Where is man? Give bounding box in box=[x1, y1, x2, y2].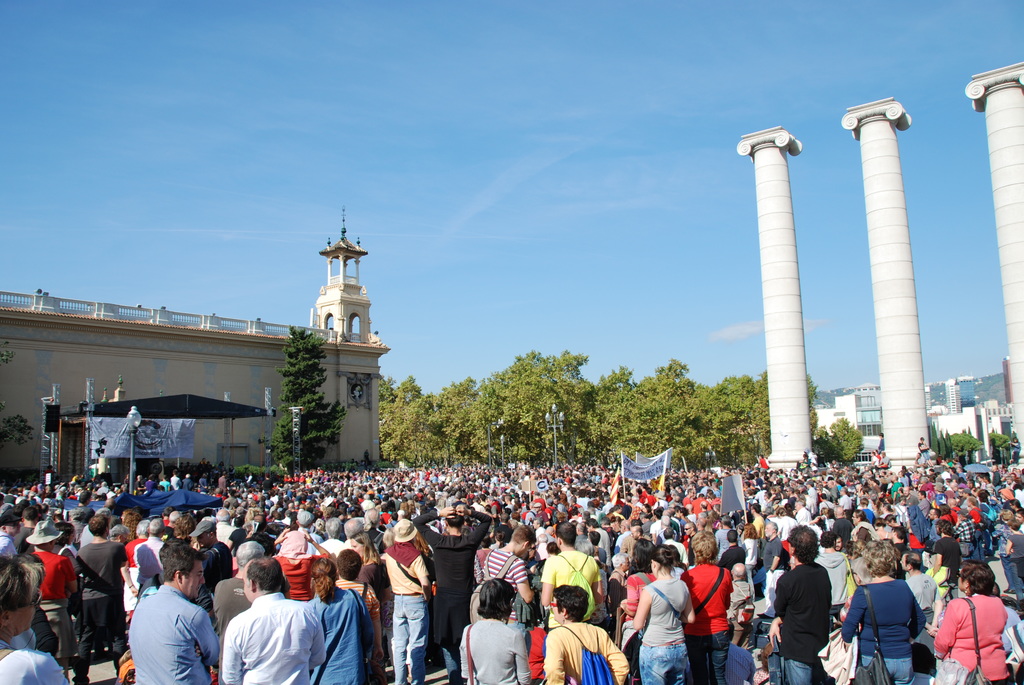
box=[913, 453, 923, 464].
